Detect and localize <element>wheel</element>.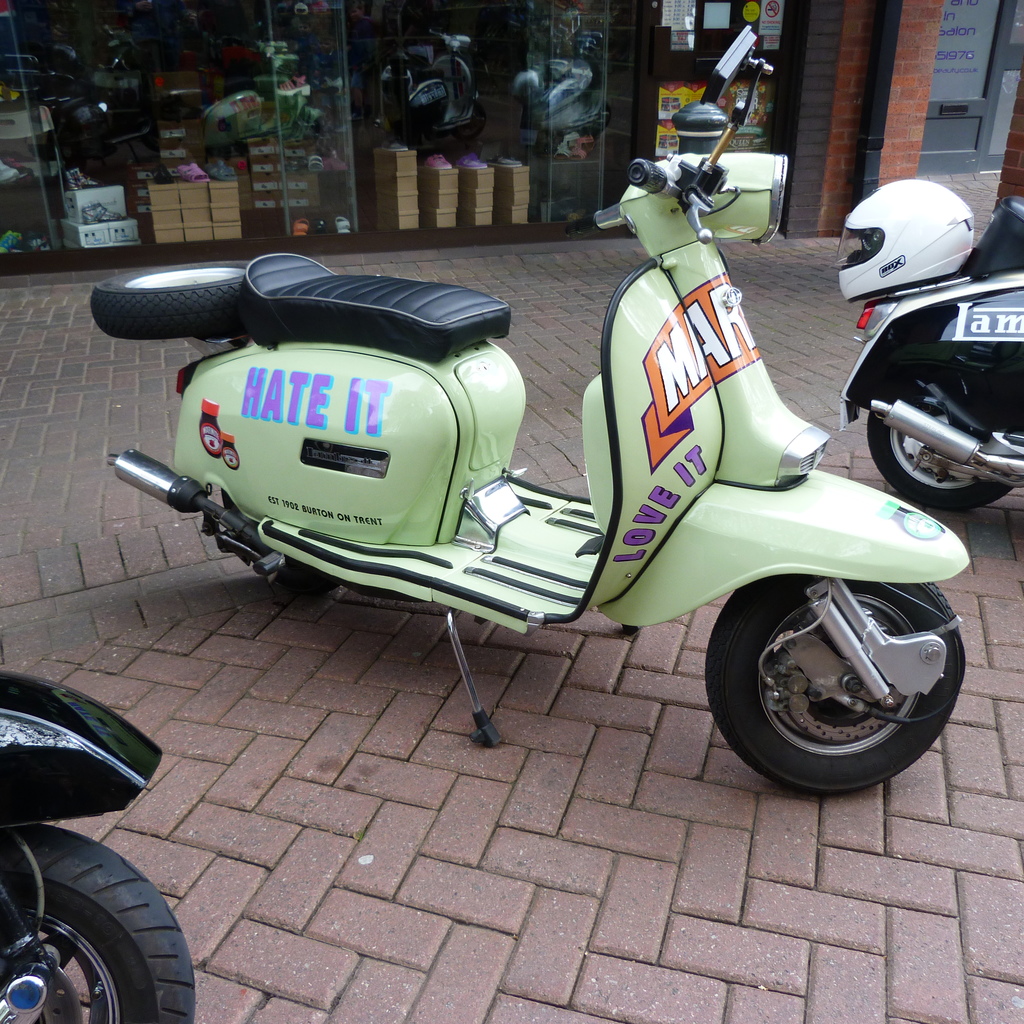
Localized at bbox=(221, 488, 335, 593).
